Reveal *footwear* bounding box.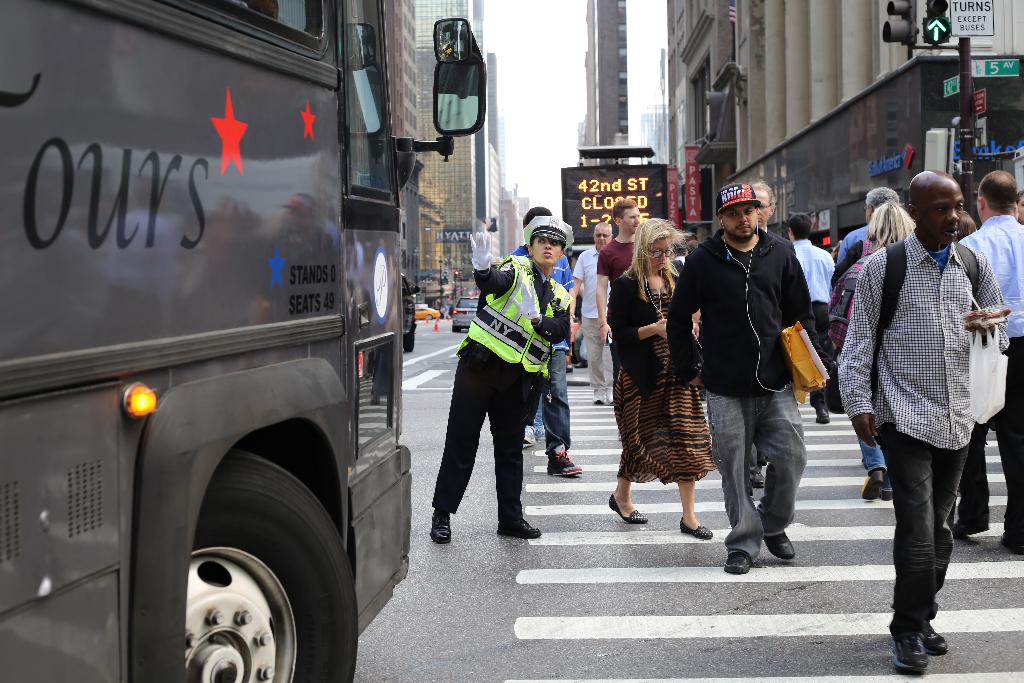
Revealed: 429:509:454:543.
